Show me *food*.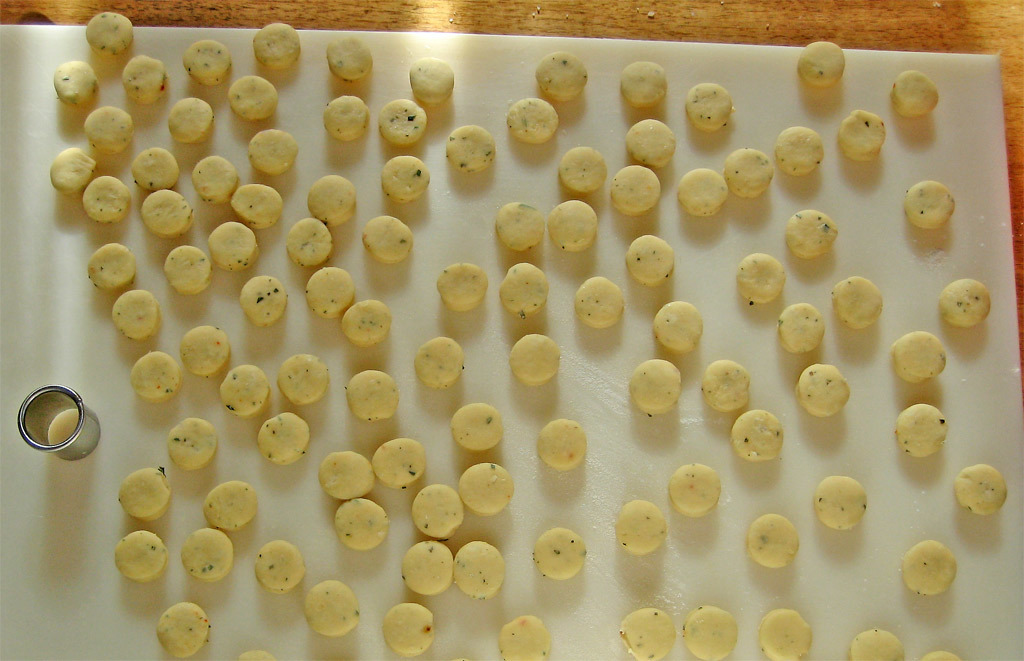
*food* is here: Rect(667, 460, 719, 521).
